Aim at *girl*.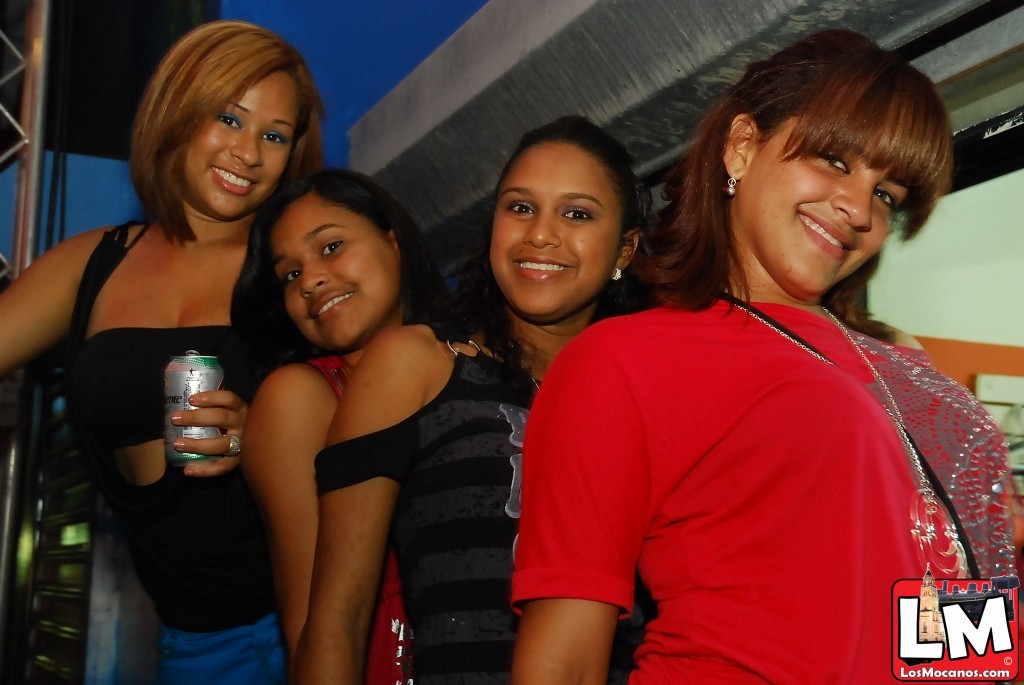
Aimed at region(509, 28, 1023, 684).
